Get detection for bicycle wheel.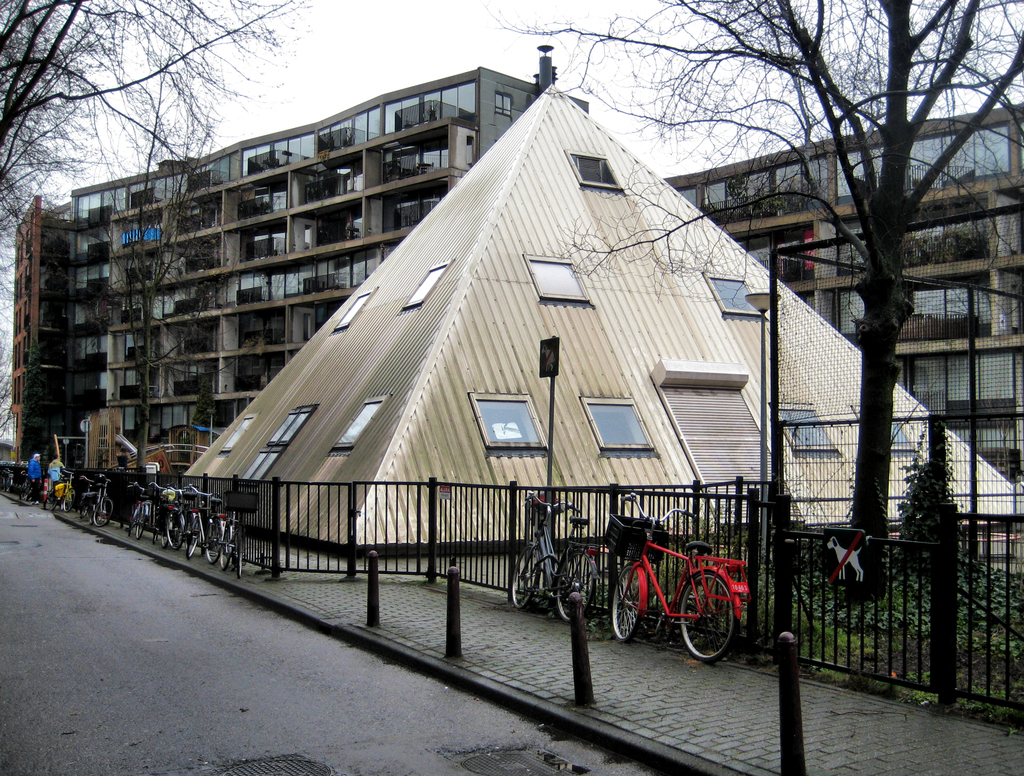
Detection: x1=218 y1=528 x2=232 y2=566.
